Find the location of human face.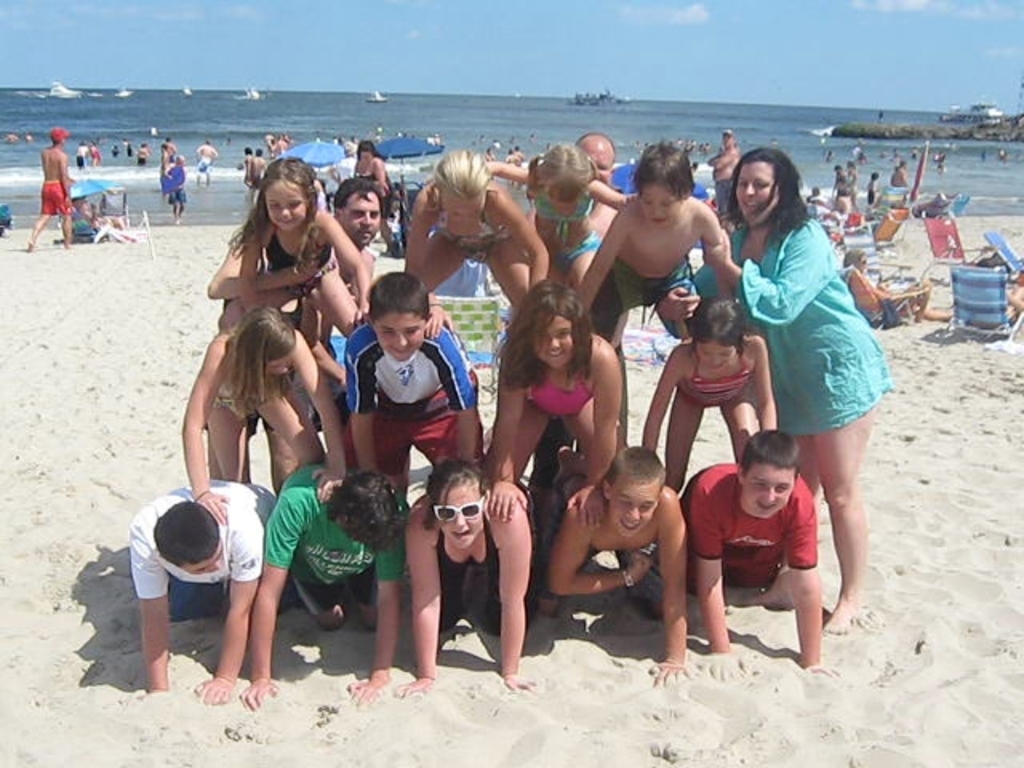
Location: [left=186, top=547, right=219, bottom=574].
